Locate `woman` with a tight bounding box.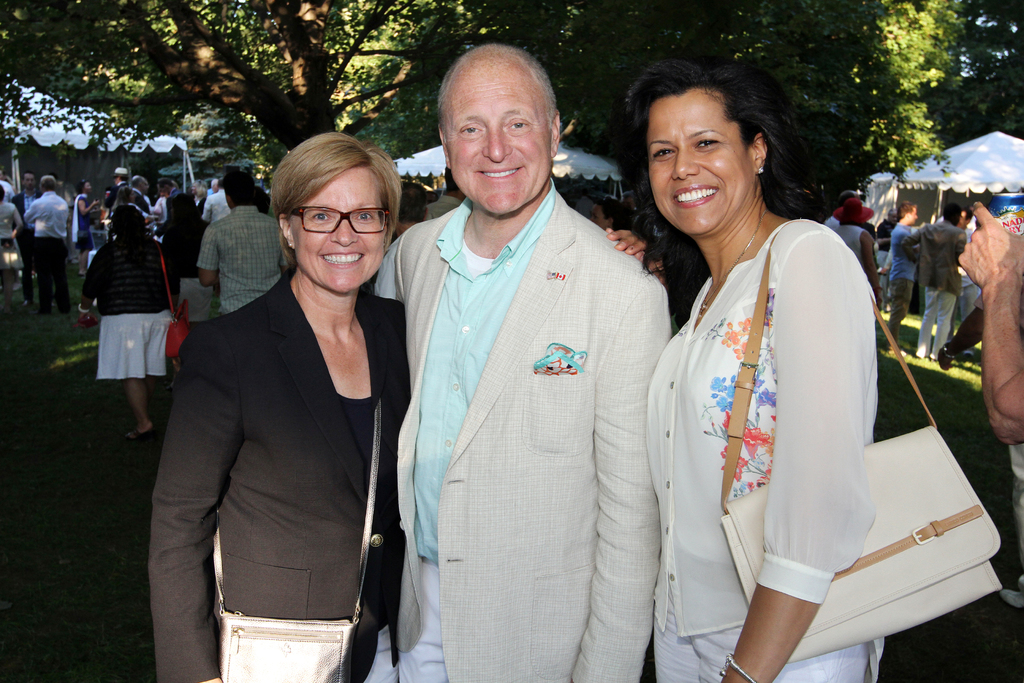
pyautogui.locateOnScreen(76, 204, 166, 446).
